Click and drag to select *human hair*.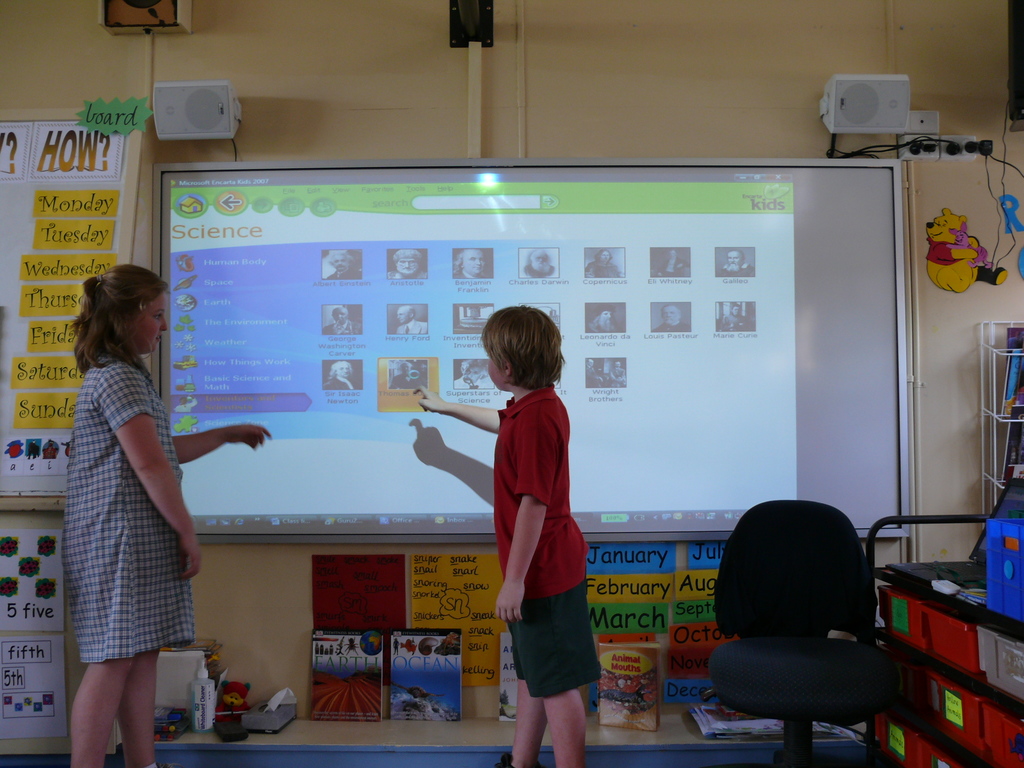
Selection: box(595, 311, 618, 324).
